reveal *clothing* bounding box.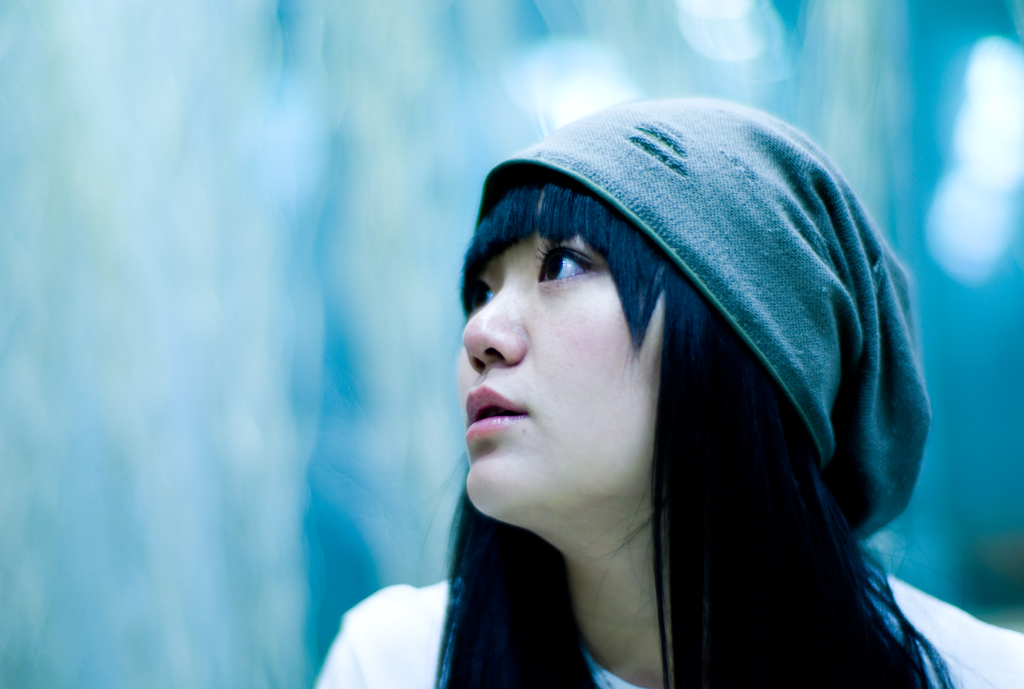
Revealed: <box>316,583,1023,688</box>.
